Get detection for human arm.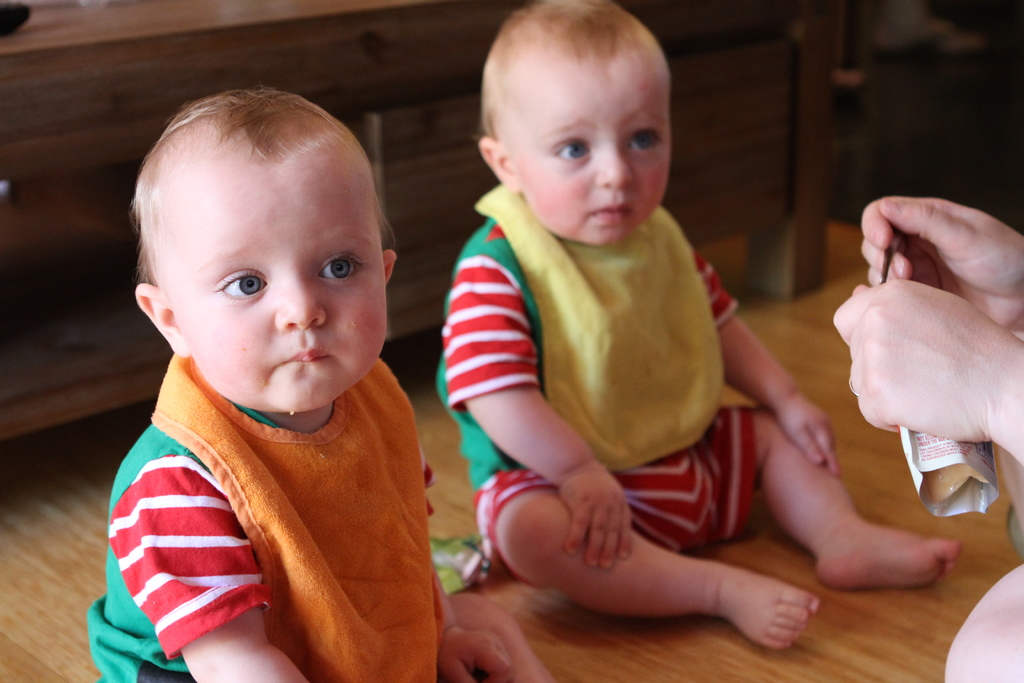
Detection: BBox(833, 277, 1023, 466).
